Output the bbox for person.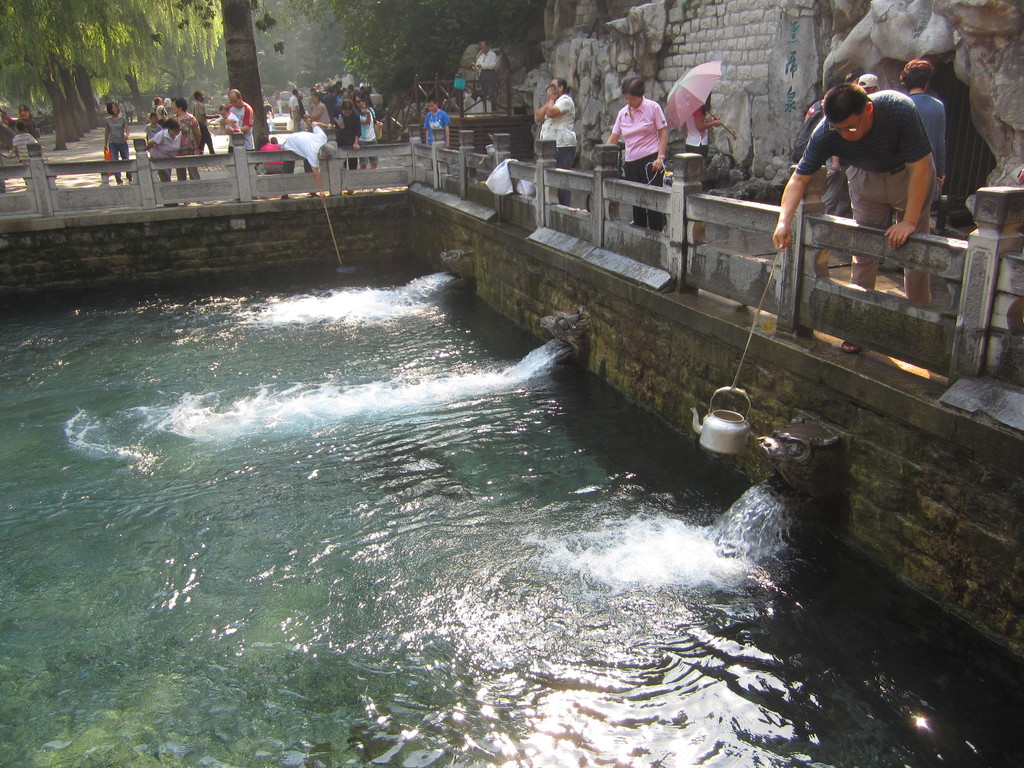
[604,75,670,231].
